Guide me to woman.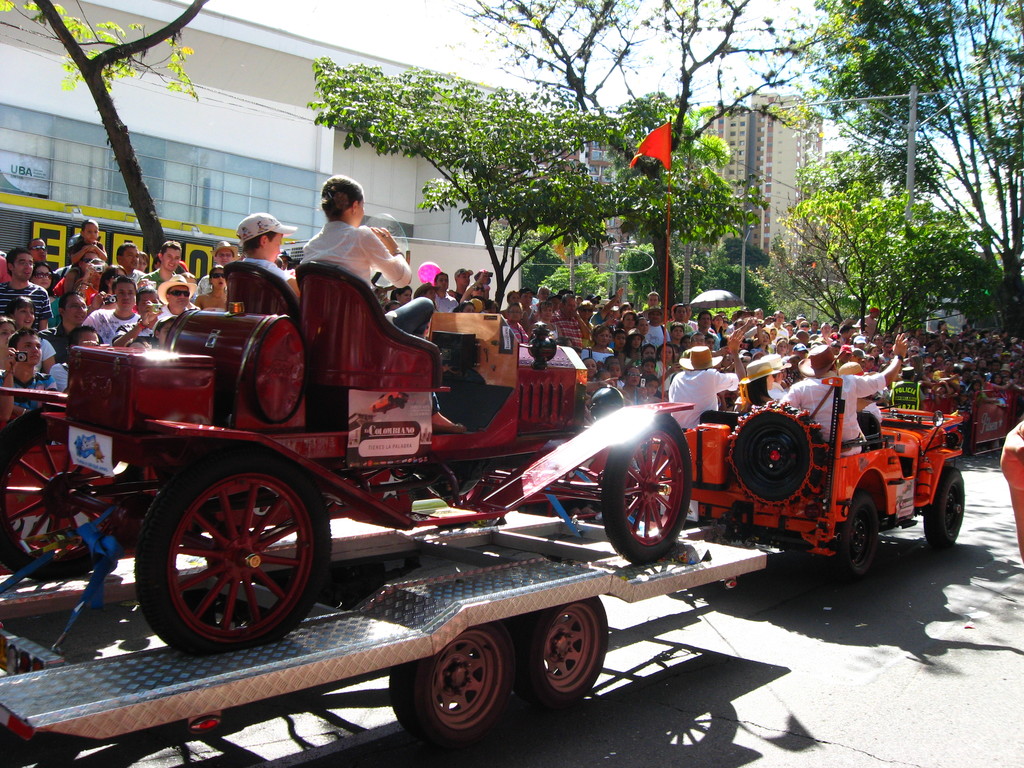
Guidance: crop(29, 263, 60, 326).
